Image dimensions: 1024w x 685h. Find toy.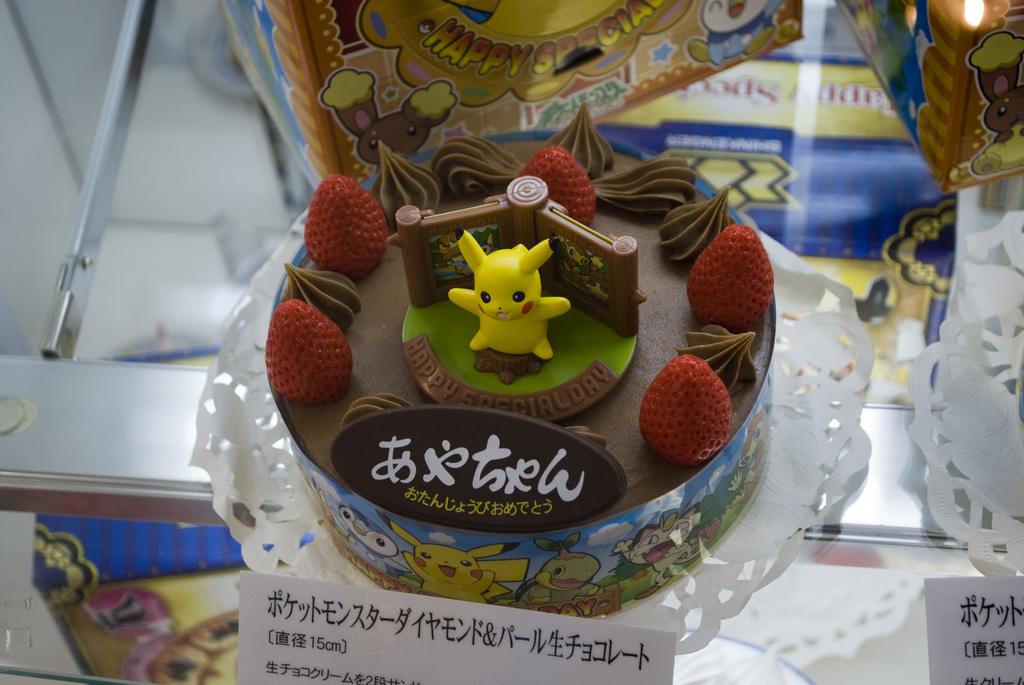
region(515, 536, 601, 621).
